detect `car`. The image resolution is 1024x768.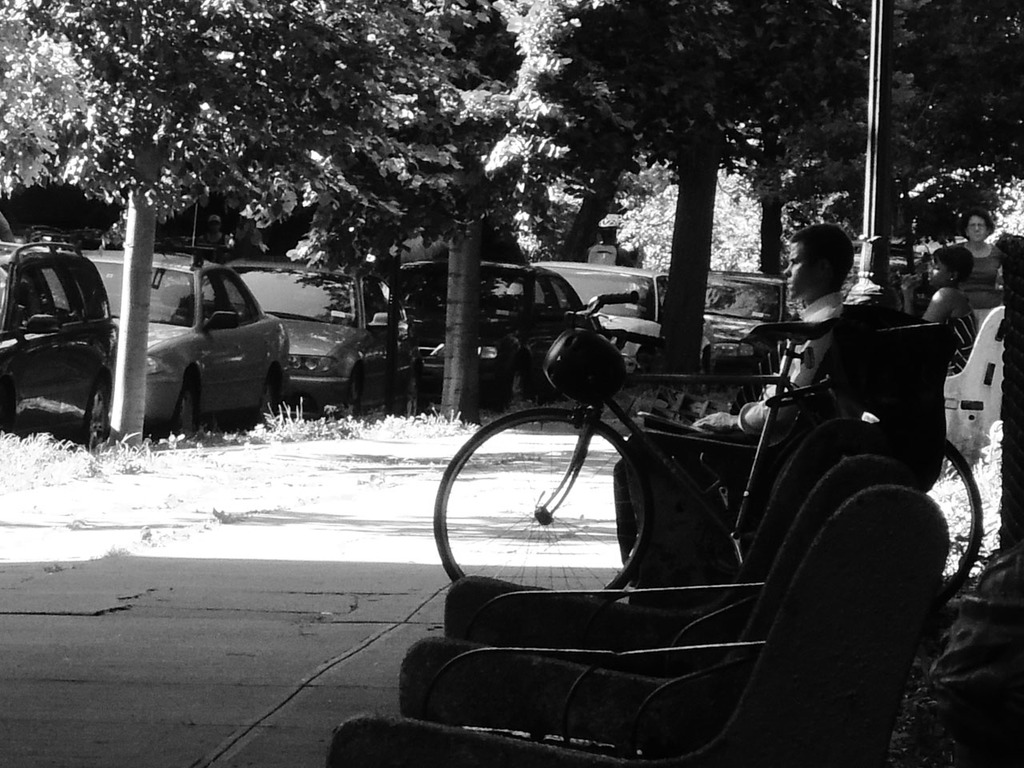
left=202, top=256, right=430, bottom=416.
